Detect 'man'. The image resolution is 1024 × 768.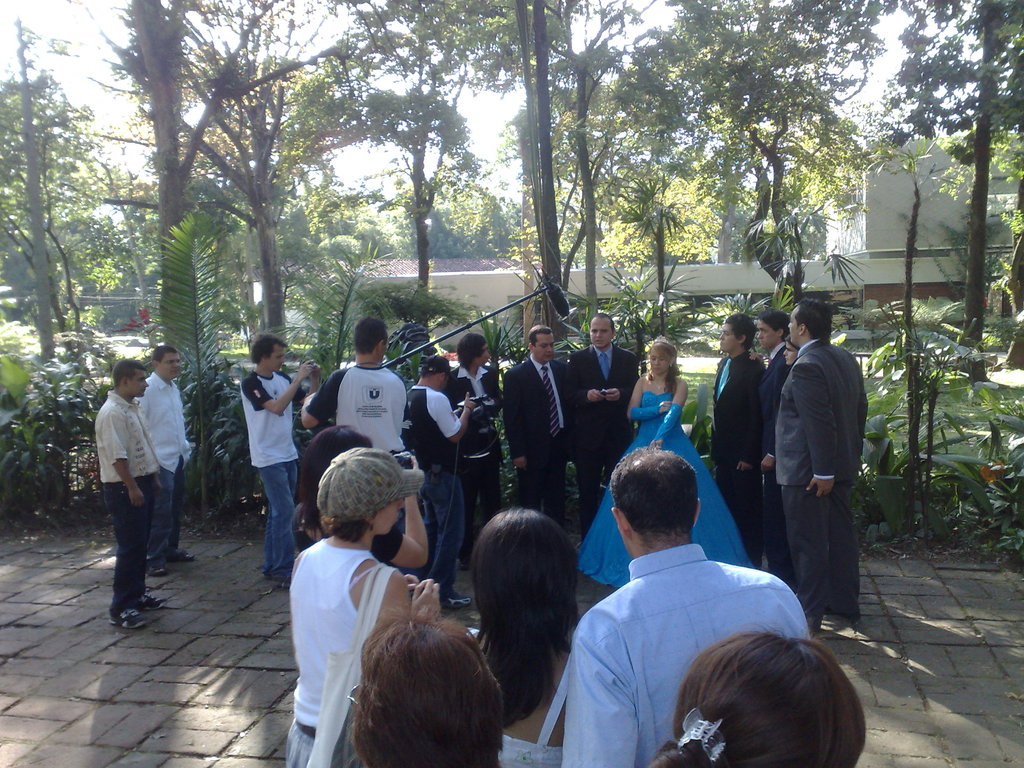
[left=558, top=301, right=640, bottom=542].
